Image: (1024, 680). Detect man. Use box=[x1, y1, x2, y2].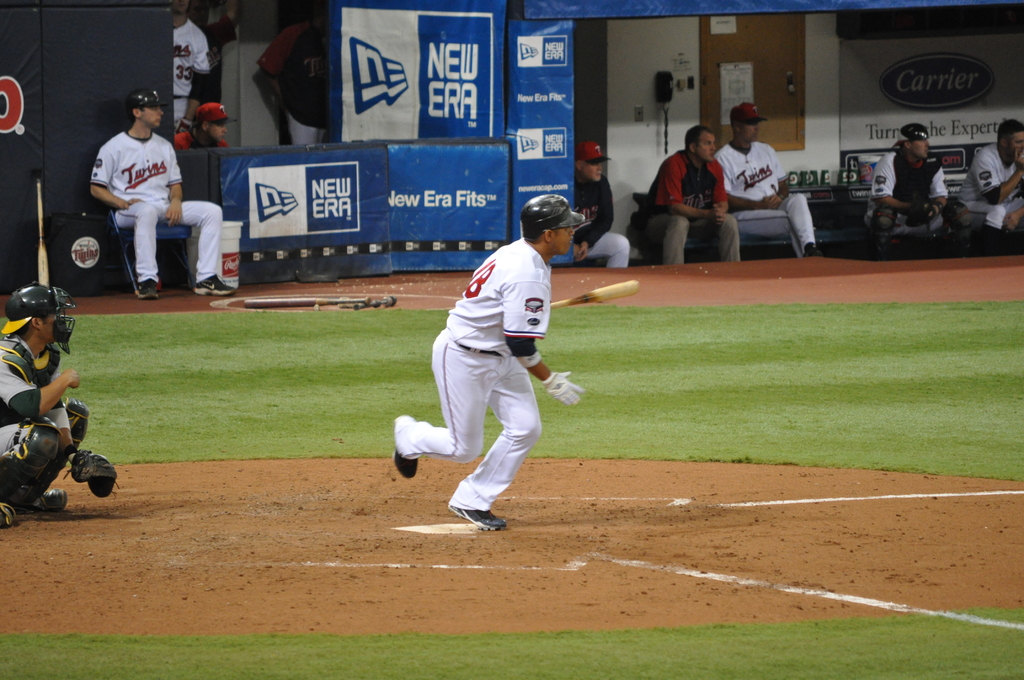
box=[575, 142, 633, 271].
